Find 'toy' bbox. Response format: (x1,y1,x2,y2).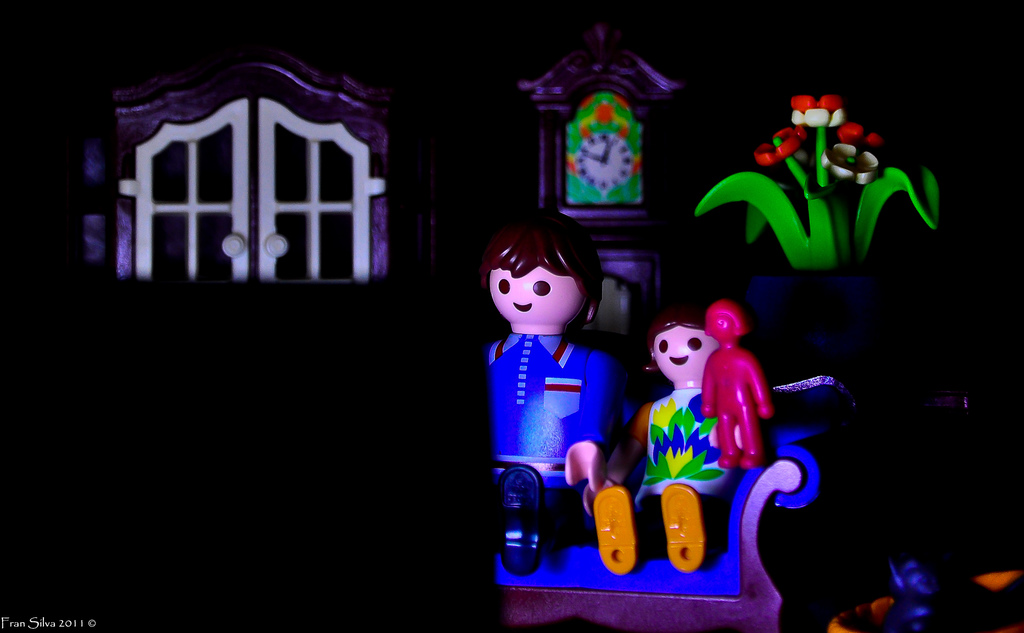
(501,25,696,258).
